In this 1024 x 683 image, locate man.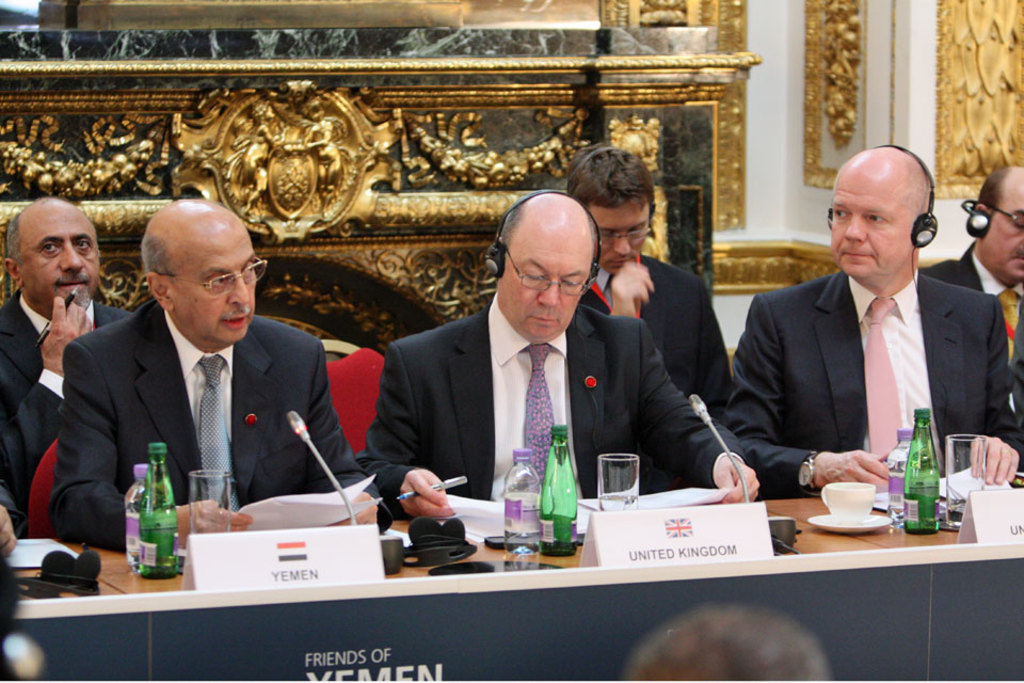
Bounding box: <region>32, 192, 455, 547</region>.
